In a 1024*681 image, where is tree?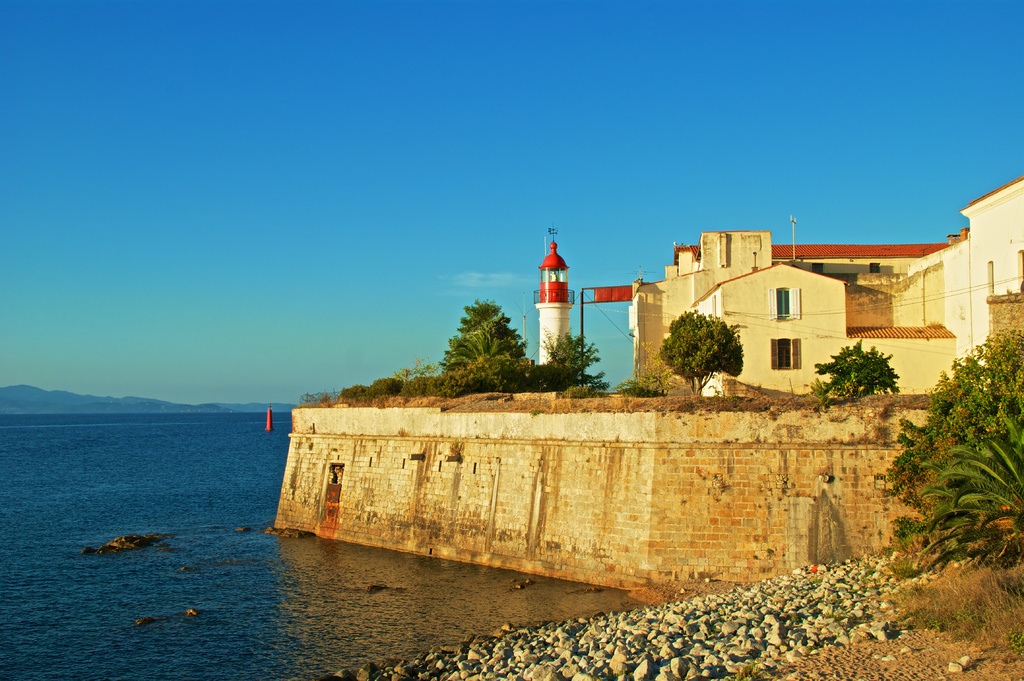
[left=662, top=304, right=746, bottom=398].
